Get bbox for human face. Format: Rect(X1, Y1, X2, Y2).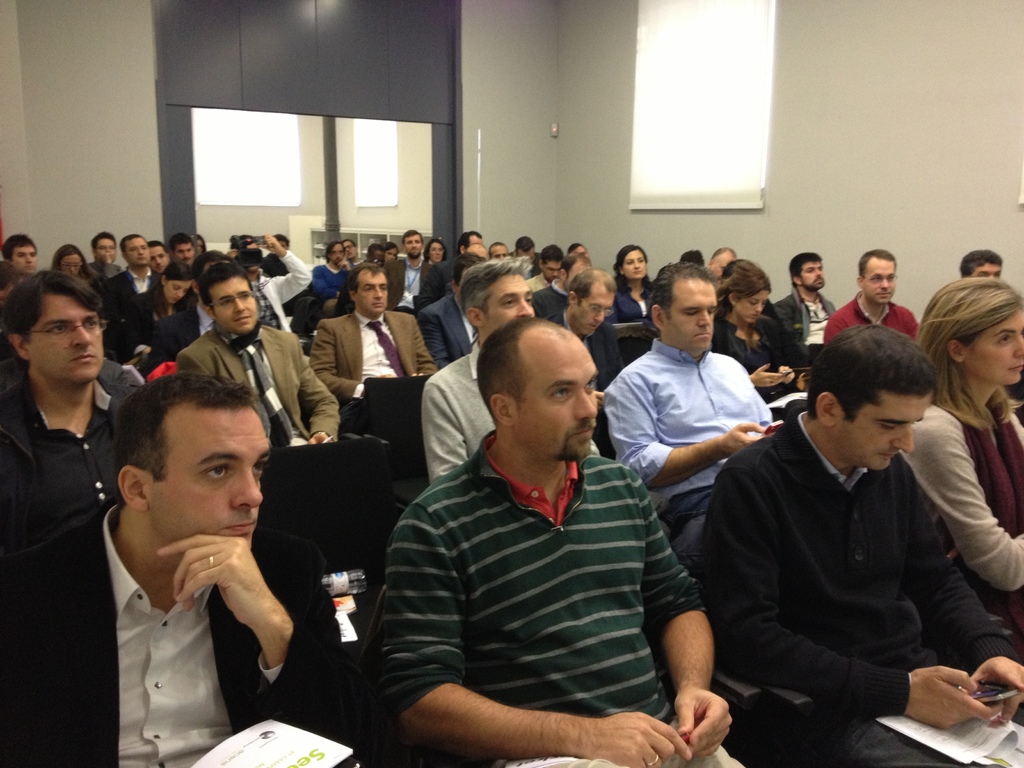
Rect(38, 298, 102, 383).
